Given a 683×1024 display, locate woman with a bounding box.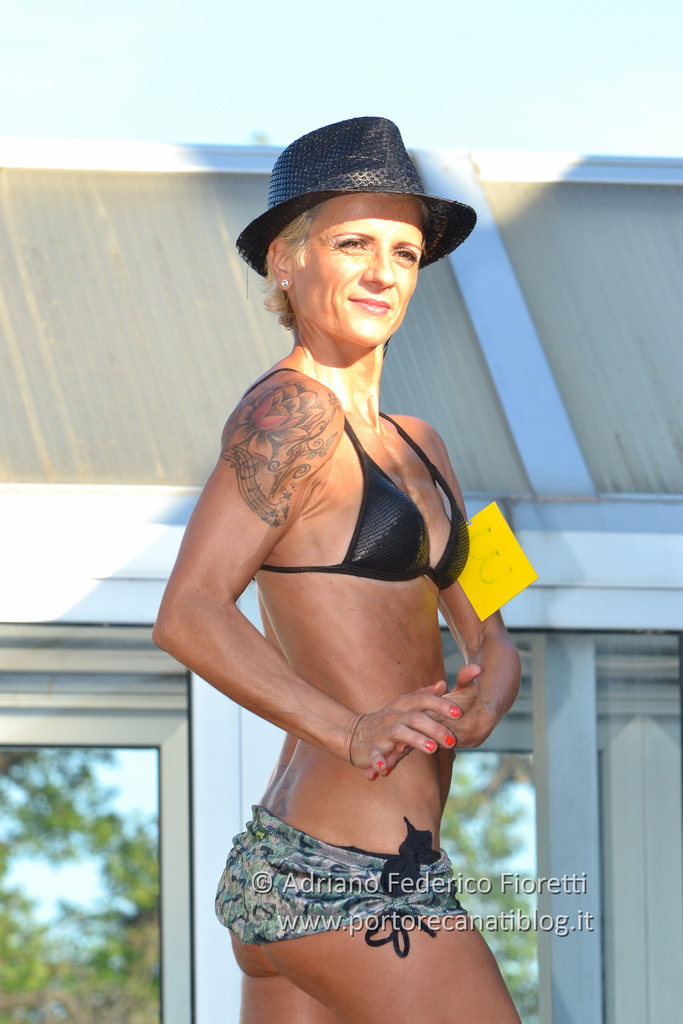
Located: BBox(126, 16, 554, 1023).
